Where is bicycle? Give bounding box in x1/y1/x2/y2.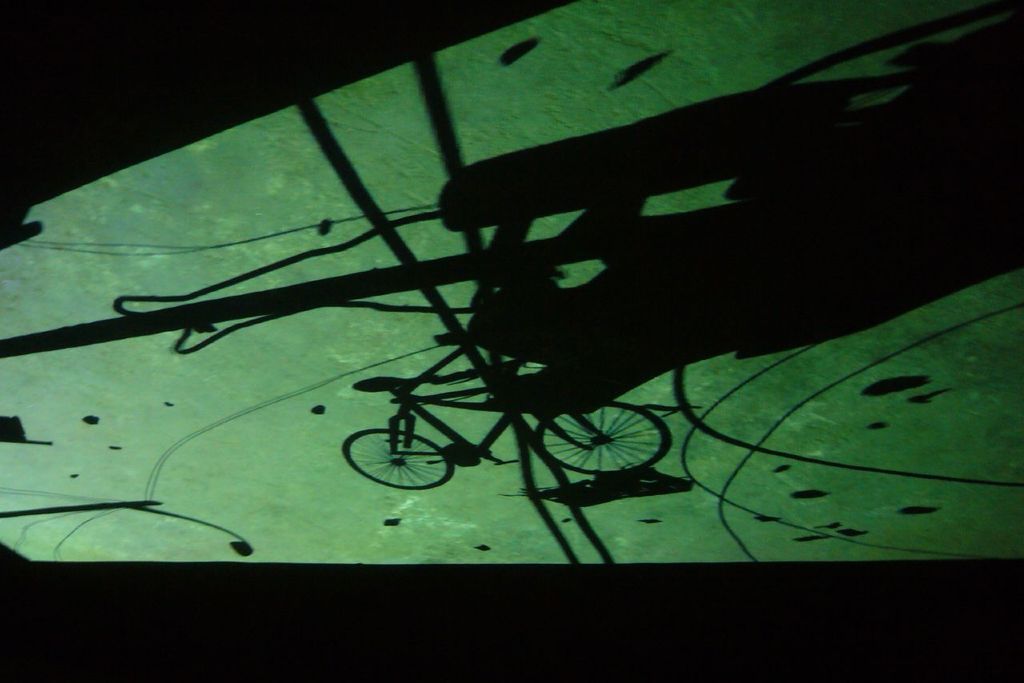
341/378/670/493.
